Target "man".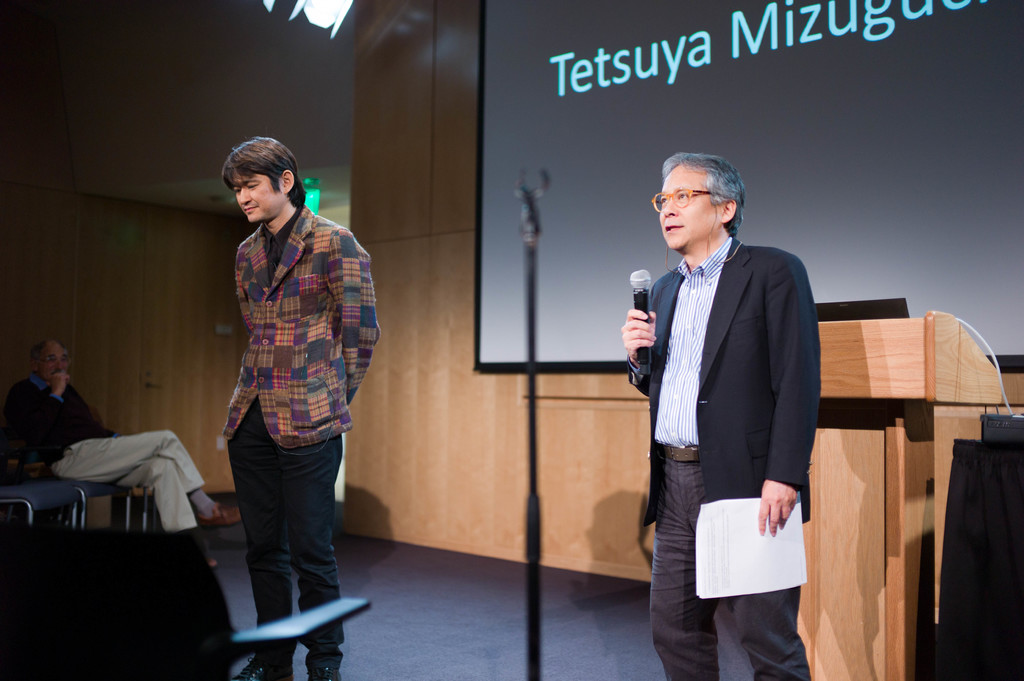
Target region: detection(627, 141, 836, 668).
